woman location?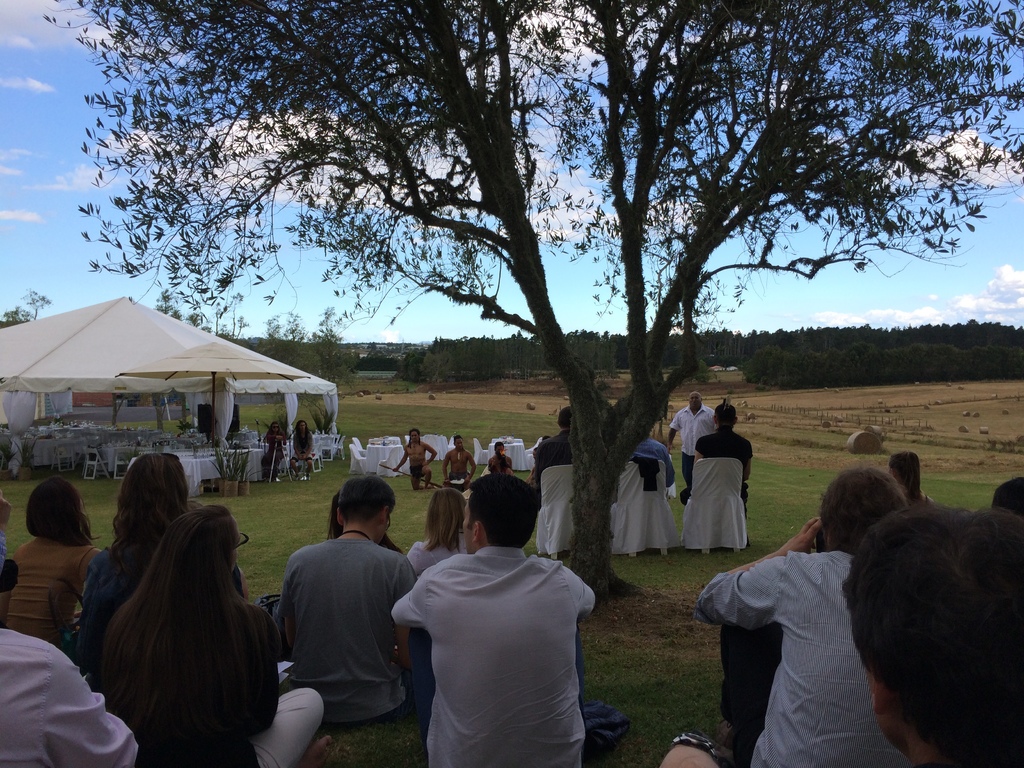
bbox(403, 483, 477, 575)
